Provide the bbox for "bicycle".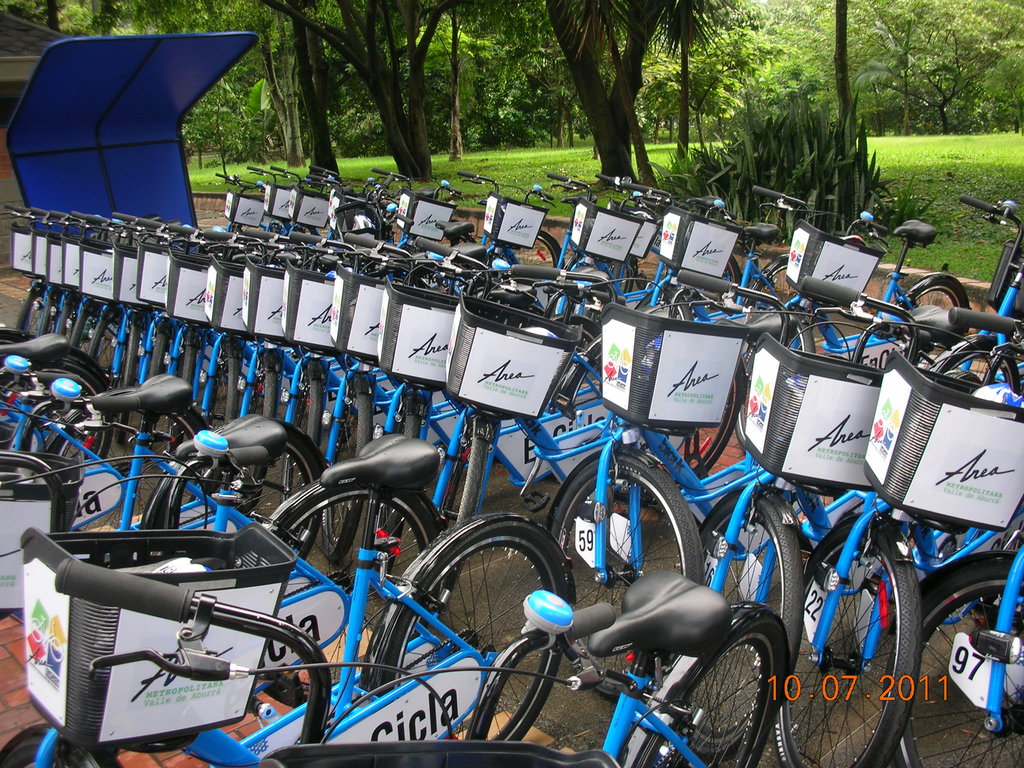
left=324, top=248, right=472, bottom=559.
